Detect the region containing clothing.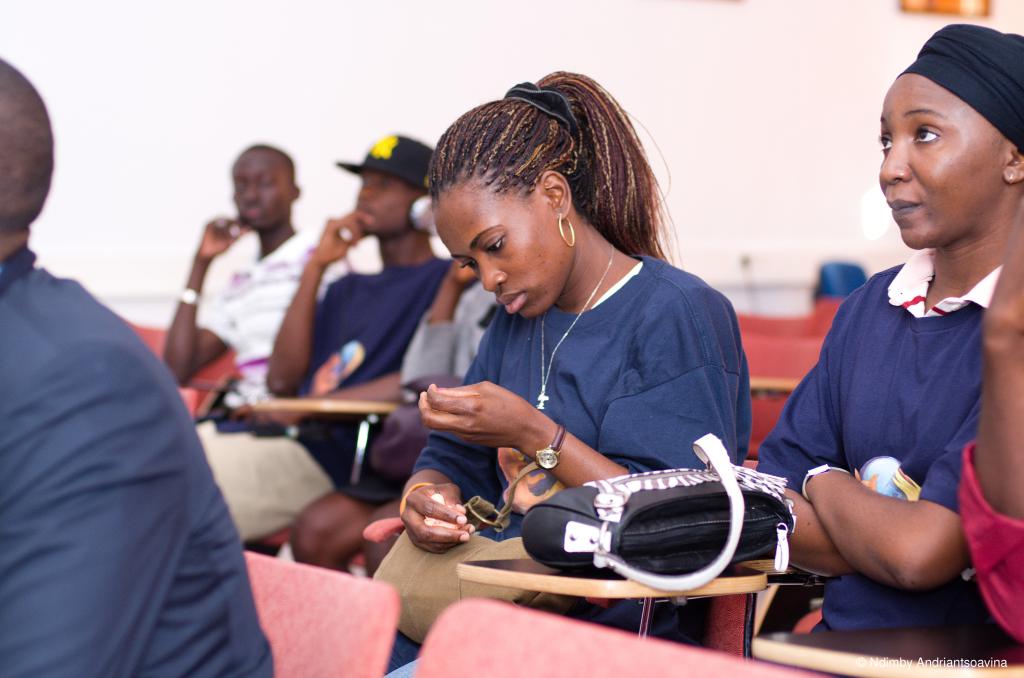
bbox=[195, 259, 456, 550].
